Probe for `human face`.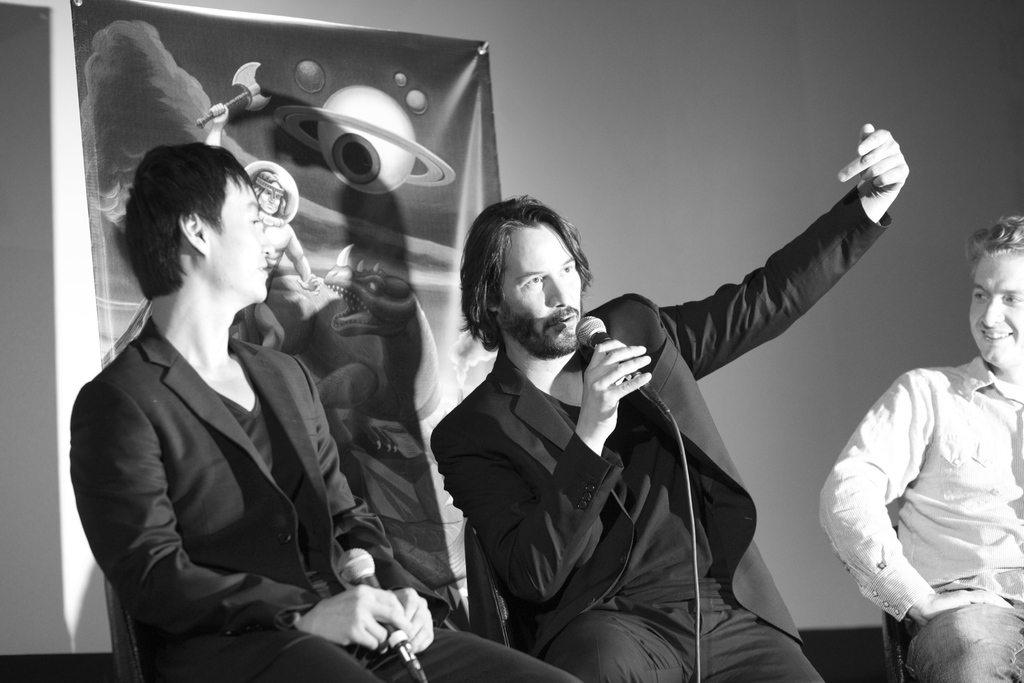
Probe result: left=964, top=248, right=1018, bottom=372.
